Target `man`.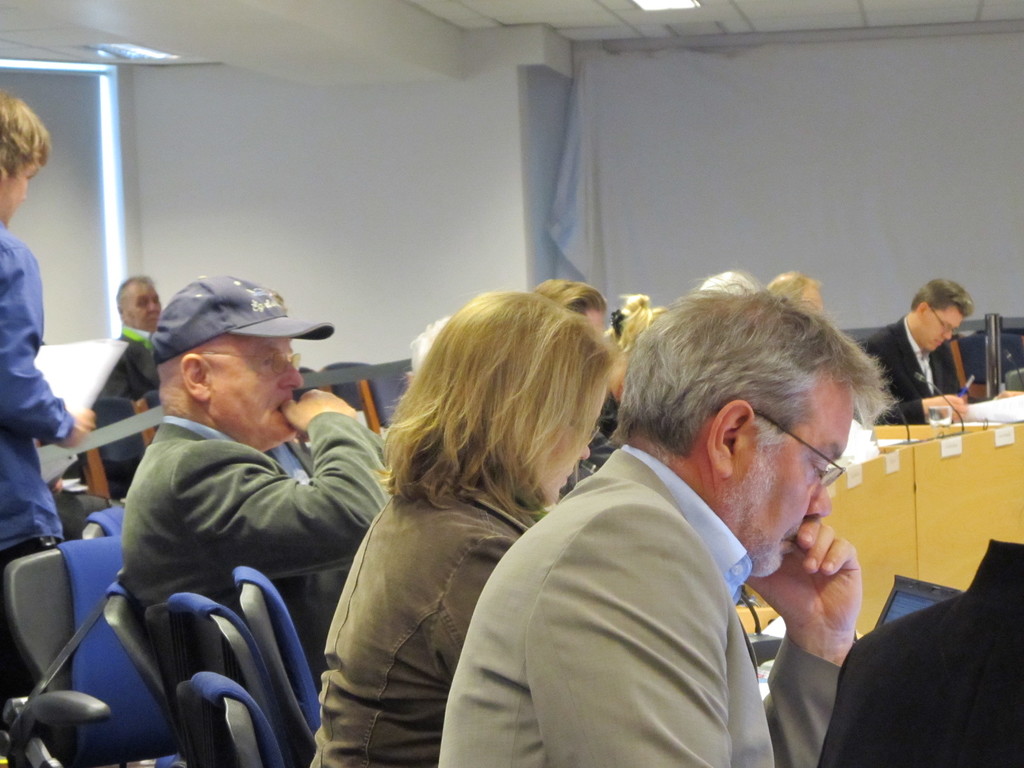
Target region: x1=90, y1=278, x2=164, y2=415.
